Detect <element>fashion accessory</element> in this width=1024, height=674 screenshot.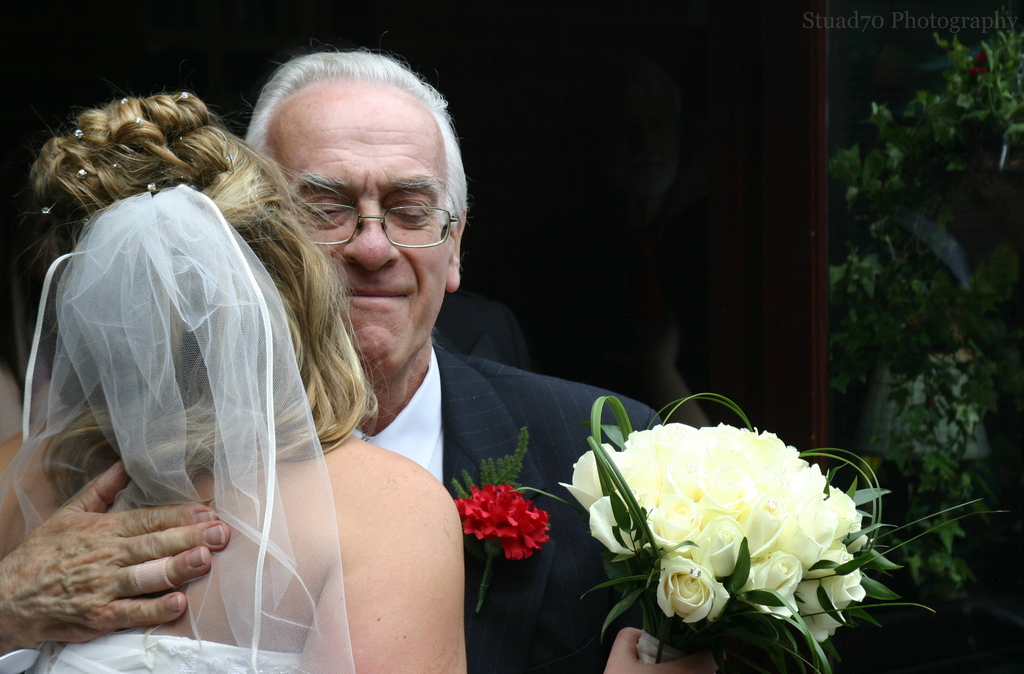
Detection: 145,181,157,192.
